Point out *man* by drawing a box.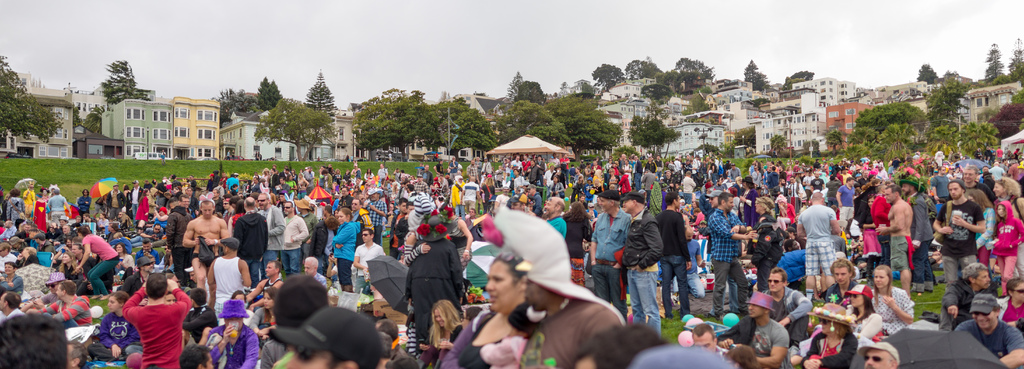
351,163,363,181.
